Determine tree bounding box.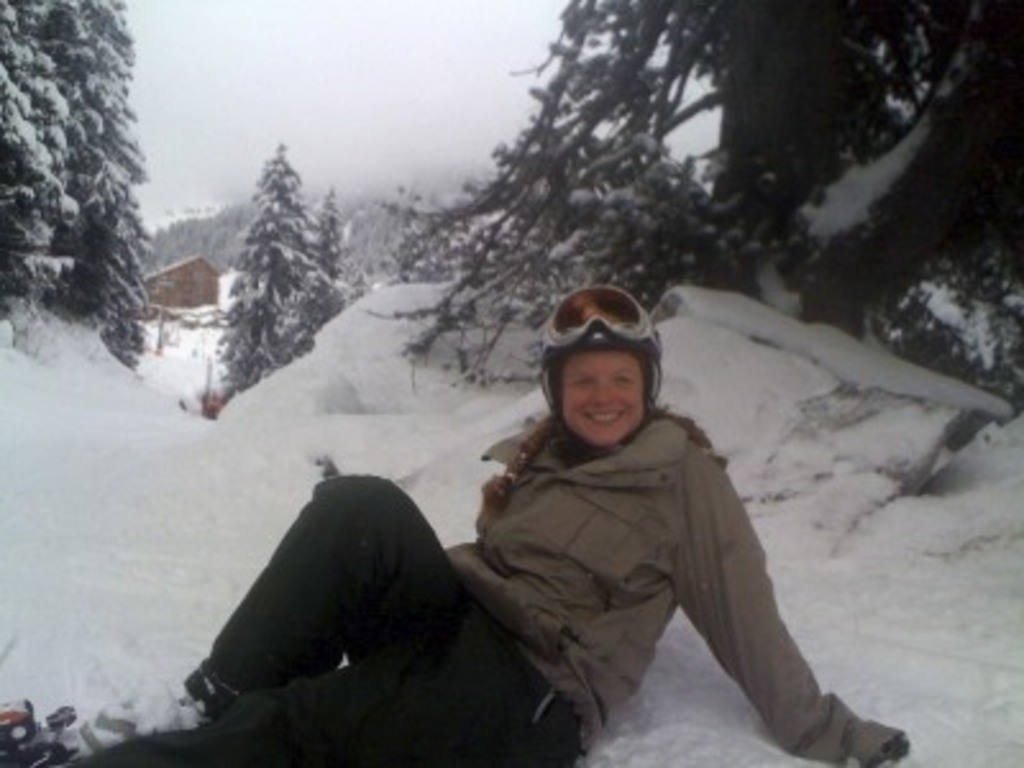
Determined: (310,184,348,315).
